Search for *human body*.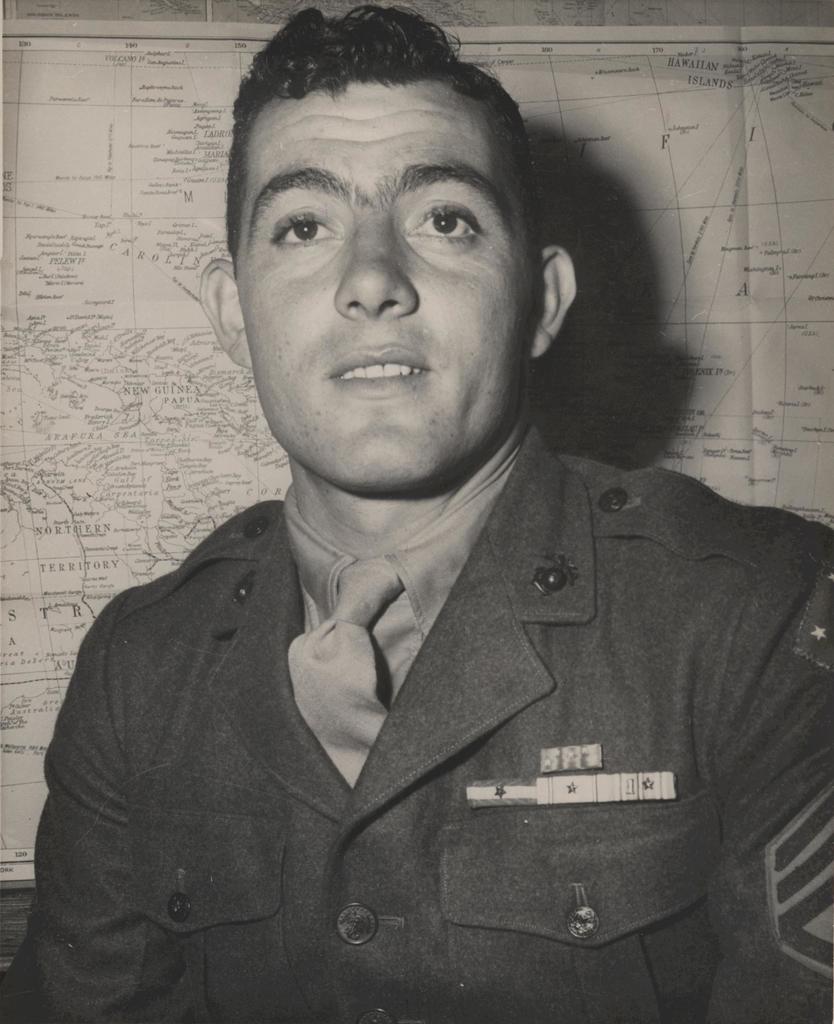
Found at {"left": 46, "top": 108, "right": 806, "bottom": 1023}.
